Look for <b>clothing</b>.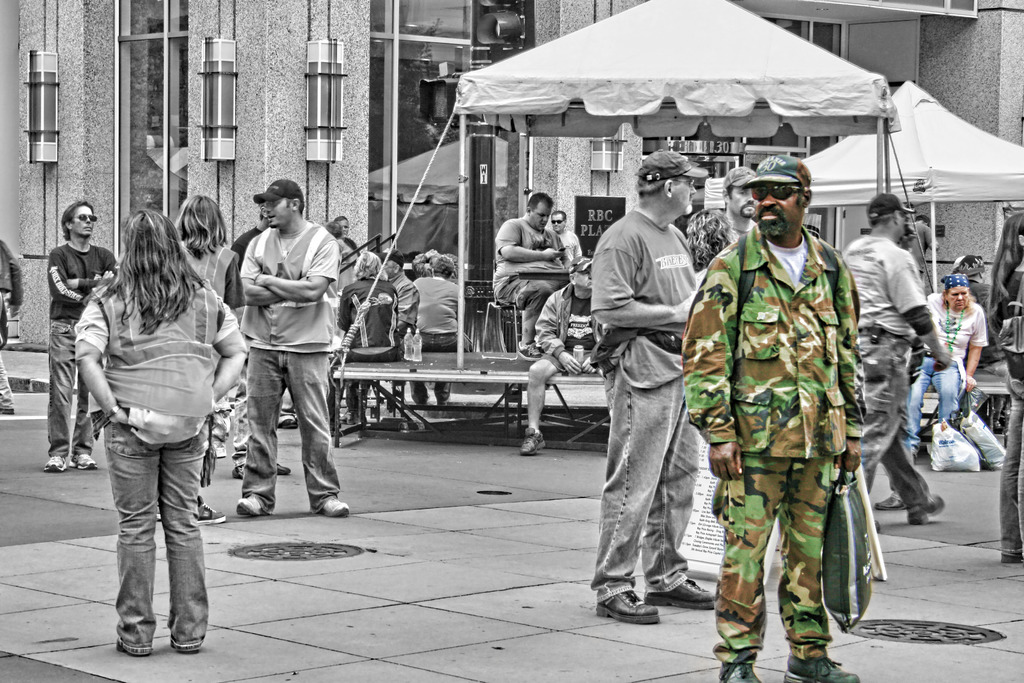
Found: bbox=(337, 269, 398, 415).
